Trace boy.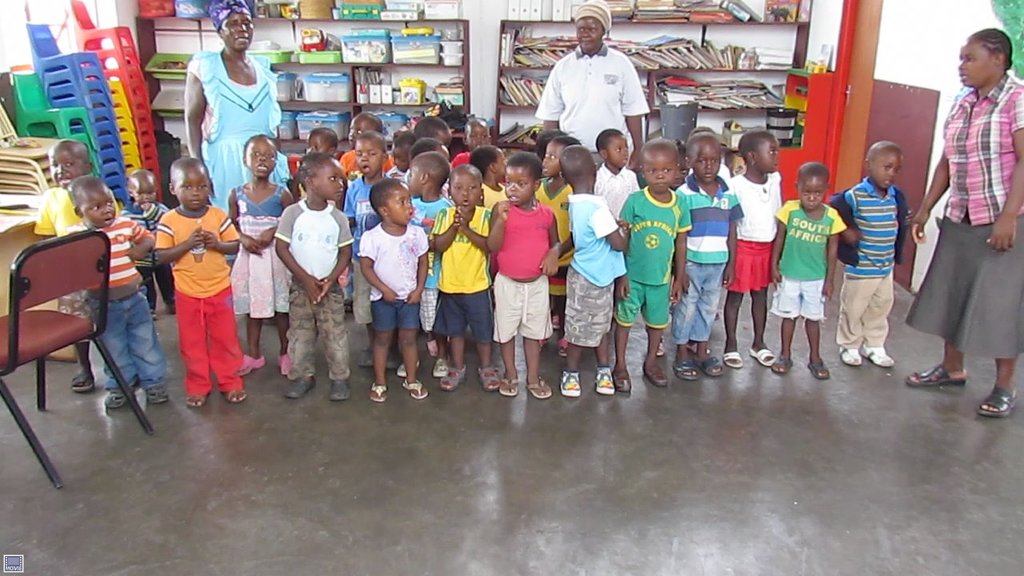
Traced to [x1=282, y1=153, x2=357, y2=406].
